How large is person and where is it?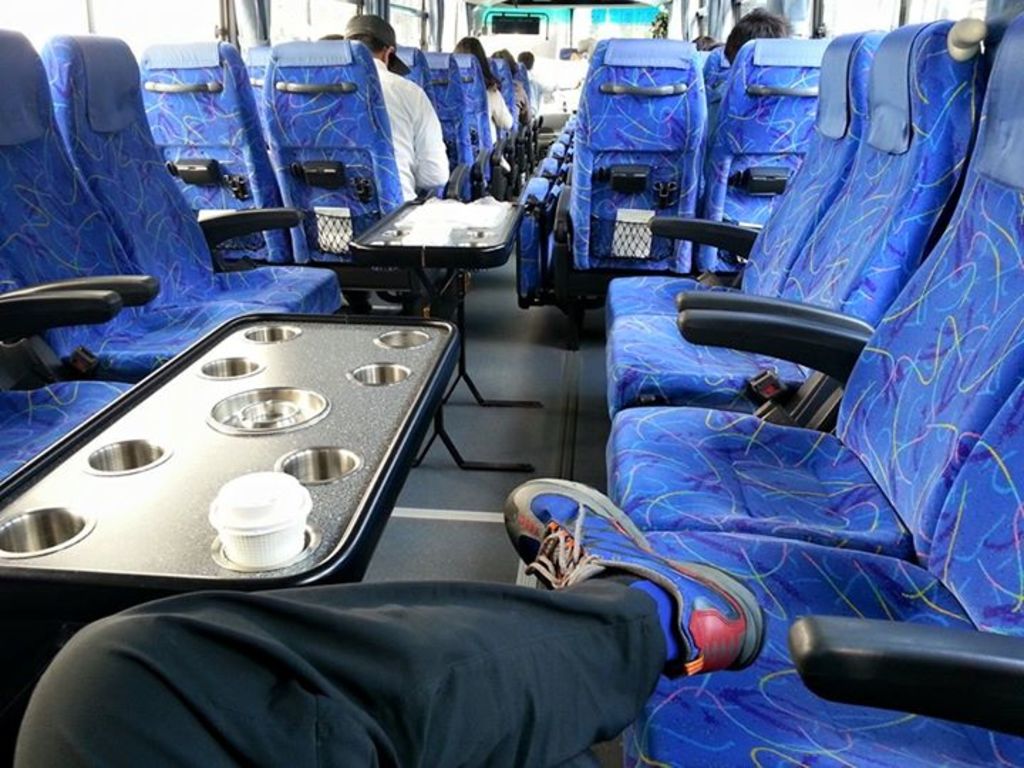
Bounding box: l=17, t=479, r=761, b=767.
